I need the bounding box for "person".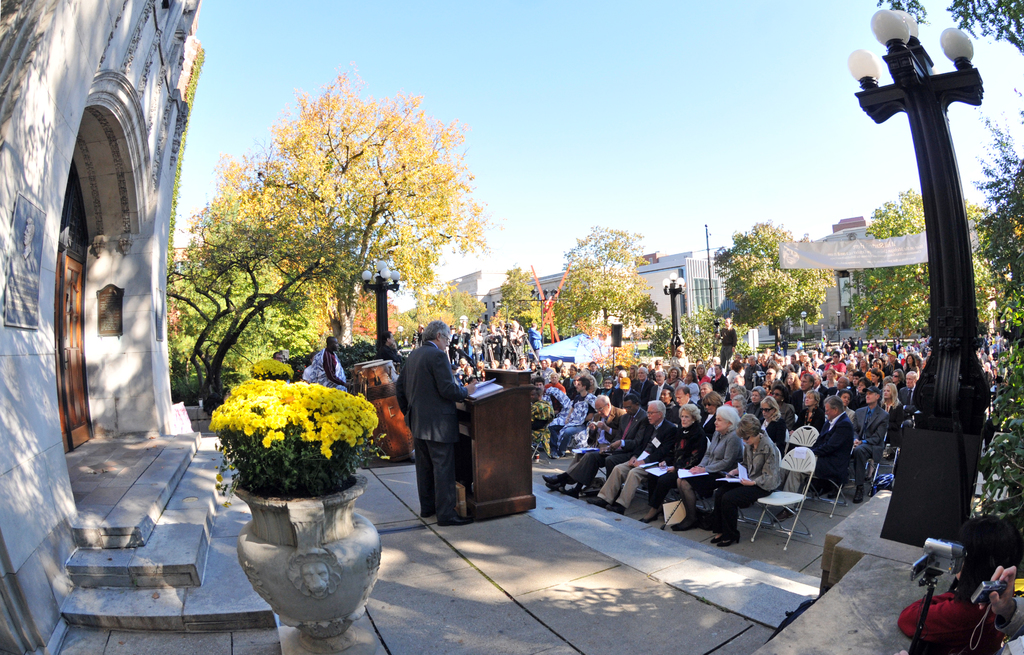
Here it is: <bbox>303, 351, 323, 383</bbox>.
